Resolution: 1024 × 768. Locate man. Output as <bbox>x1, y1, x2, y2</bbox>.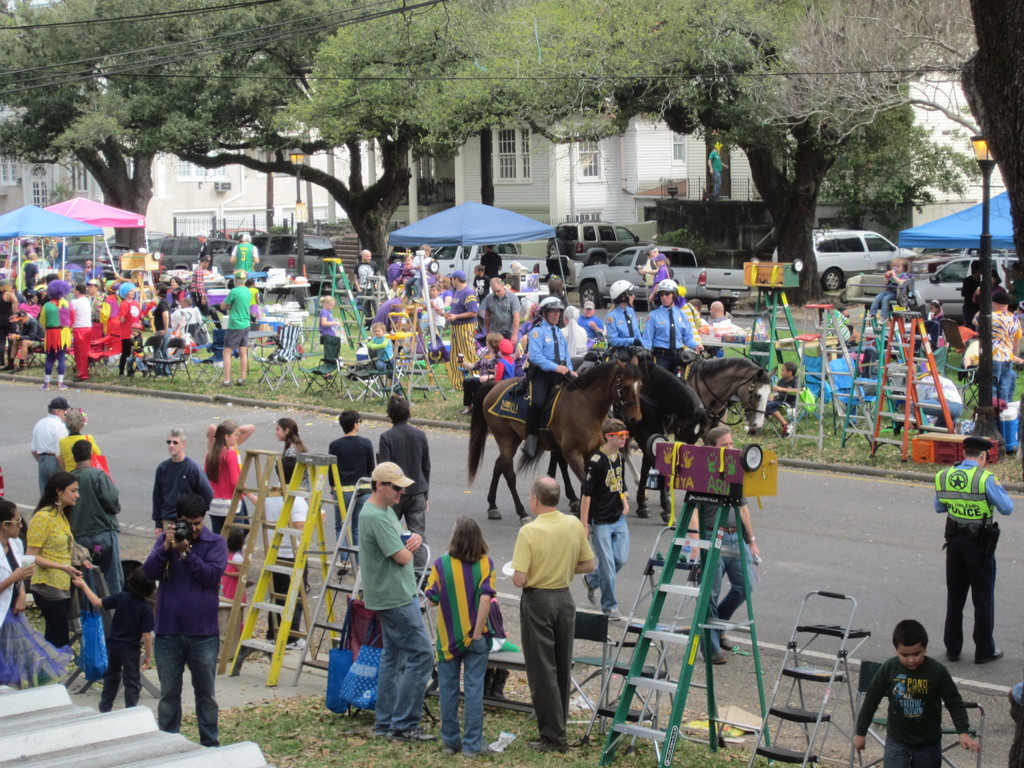
<bbox>646, 276, 703, 366</bbox>.
